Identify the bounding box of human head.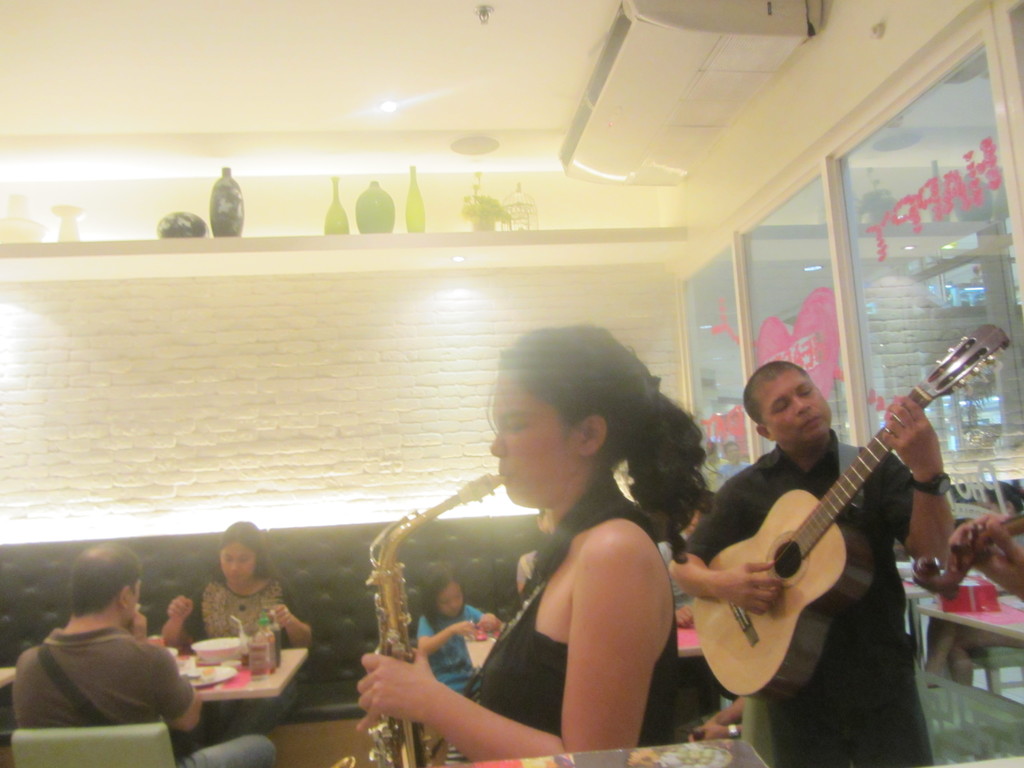
detection(74, 541, 144, 632).
